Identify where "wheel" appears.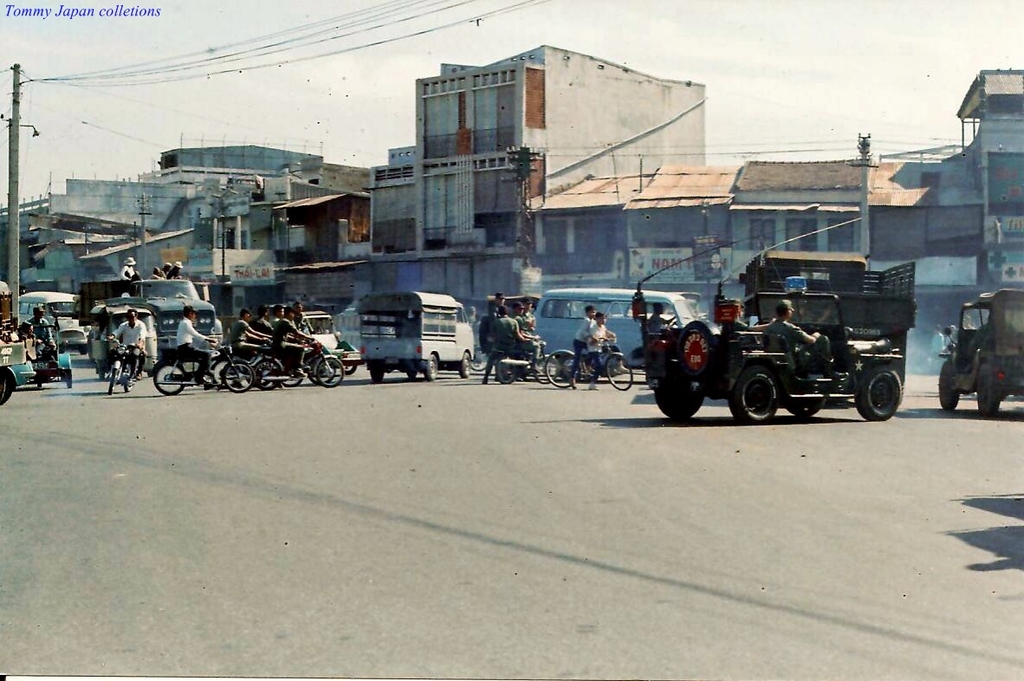
Appears at select_region(976, 366, 1000, 425).
